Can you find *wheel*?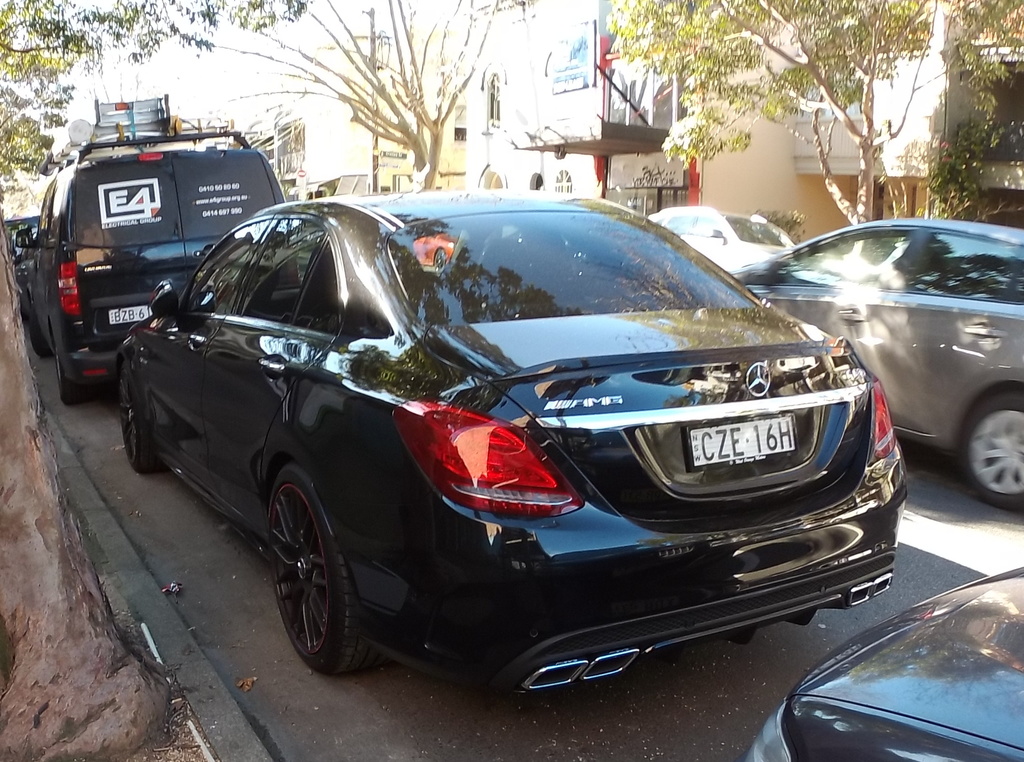
Yes, bounding box: rect(964, 394, 1023, 508).
